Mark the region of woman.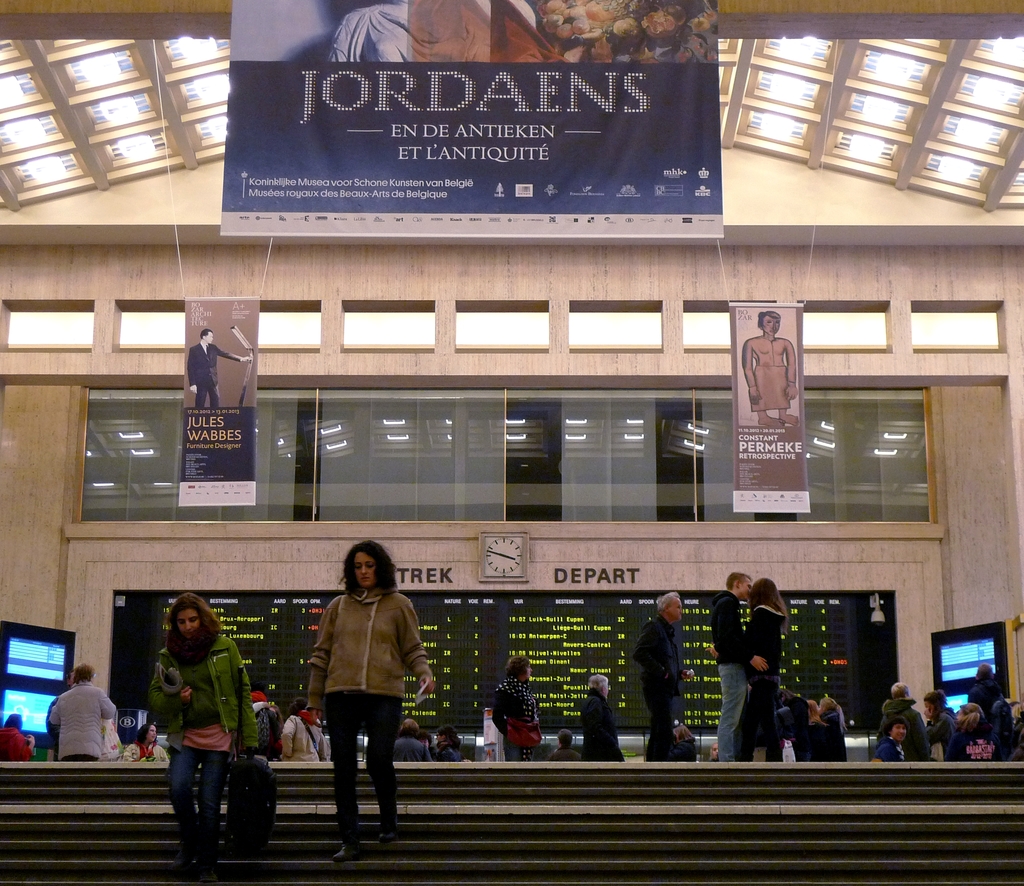
Region: Rect(136, 593, 259, 876).
